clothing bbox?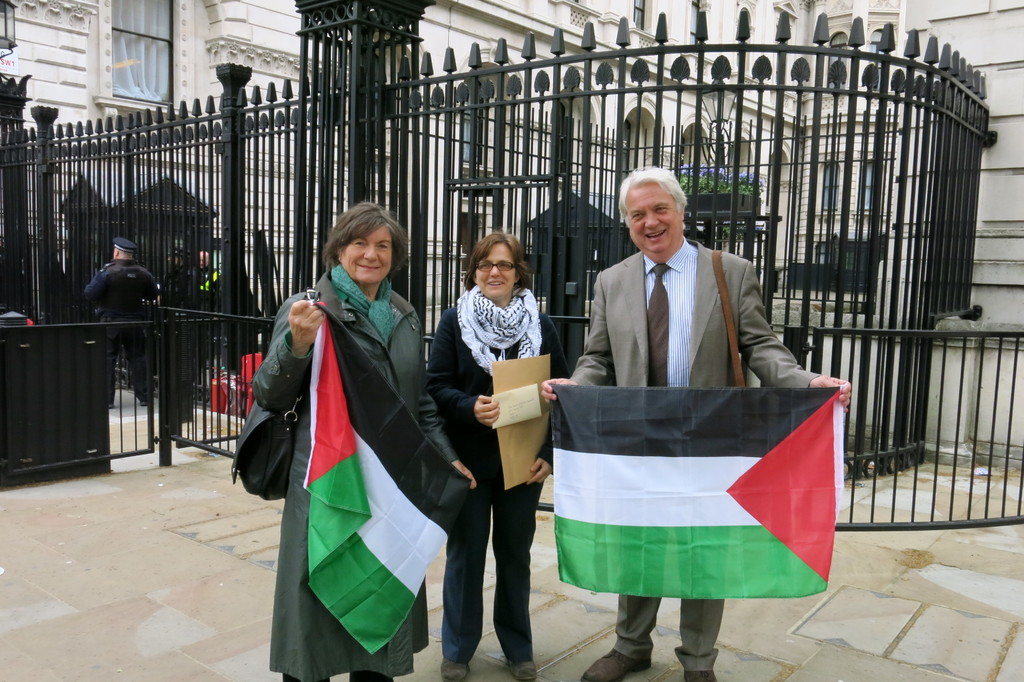
x1=426 y1=288 x2=572 y2=663
